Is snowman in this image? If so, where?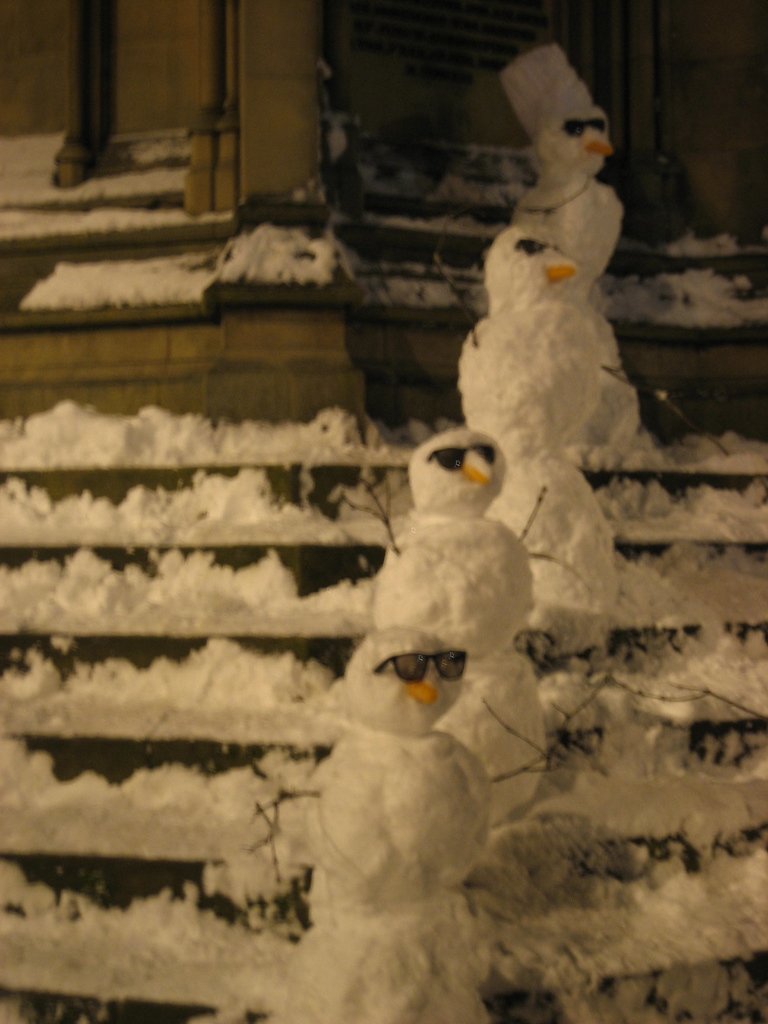
Yes, at box(366, 407, 577, 822).
